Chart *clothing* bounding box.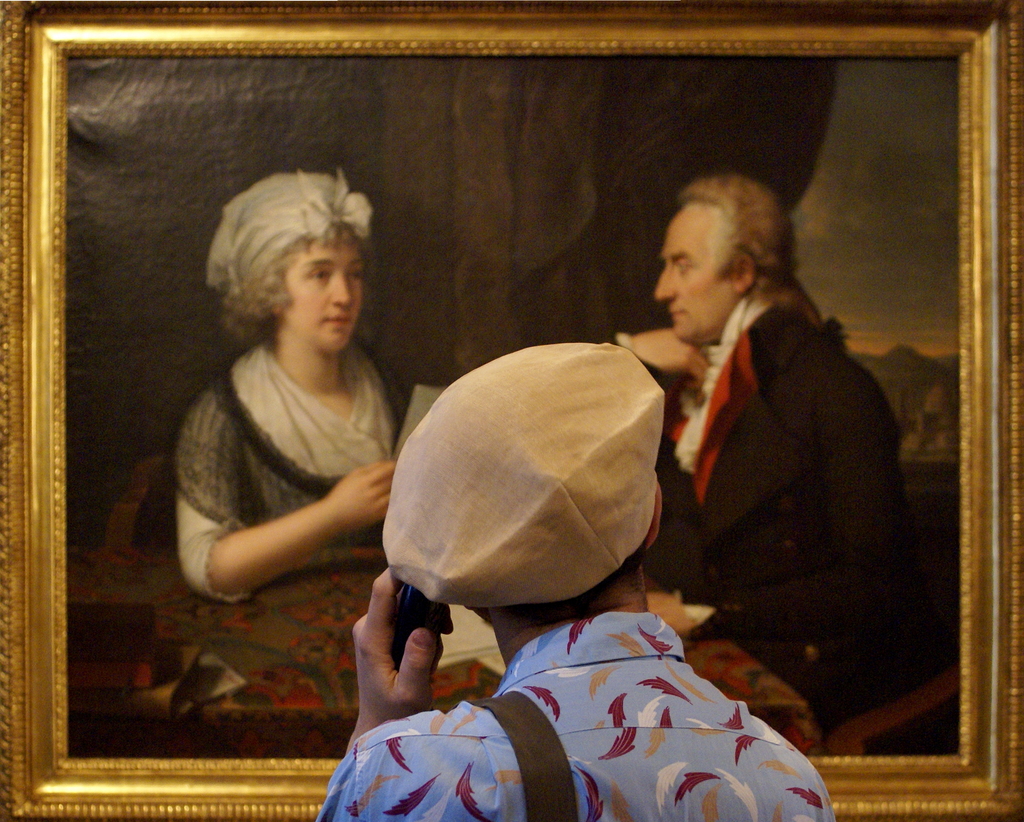
Charted: bbox=(280, 560, 866, 820).
